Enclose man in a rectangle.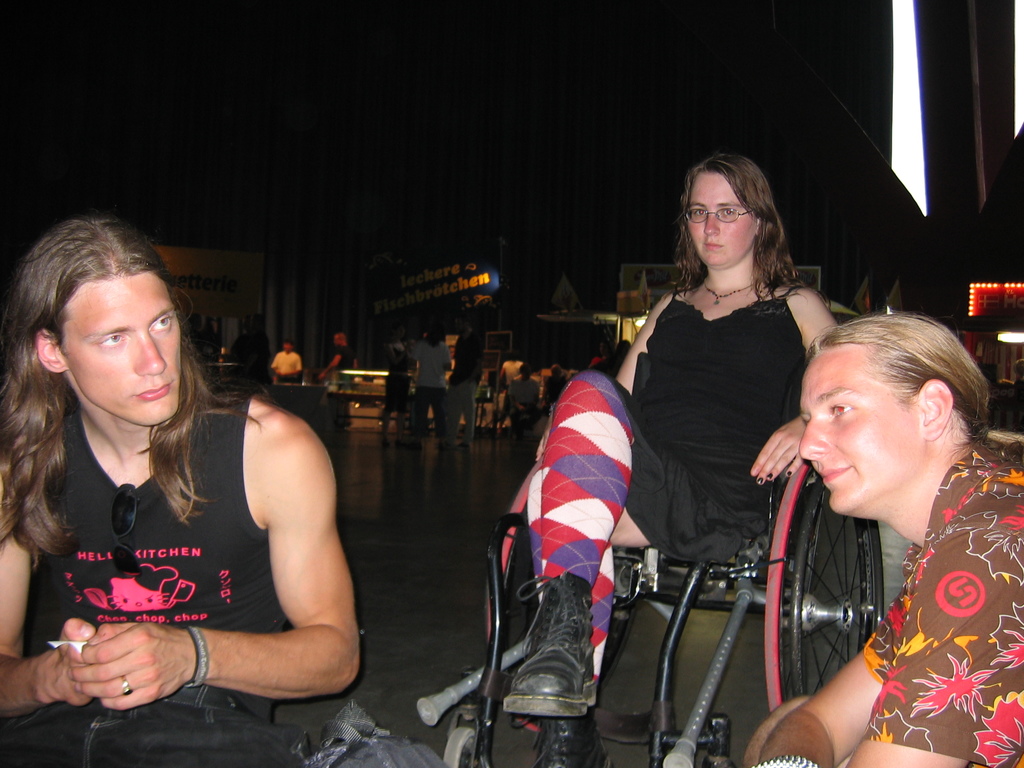
detection(506, 364, 541, 440).
